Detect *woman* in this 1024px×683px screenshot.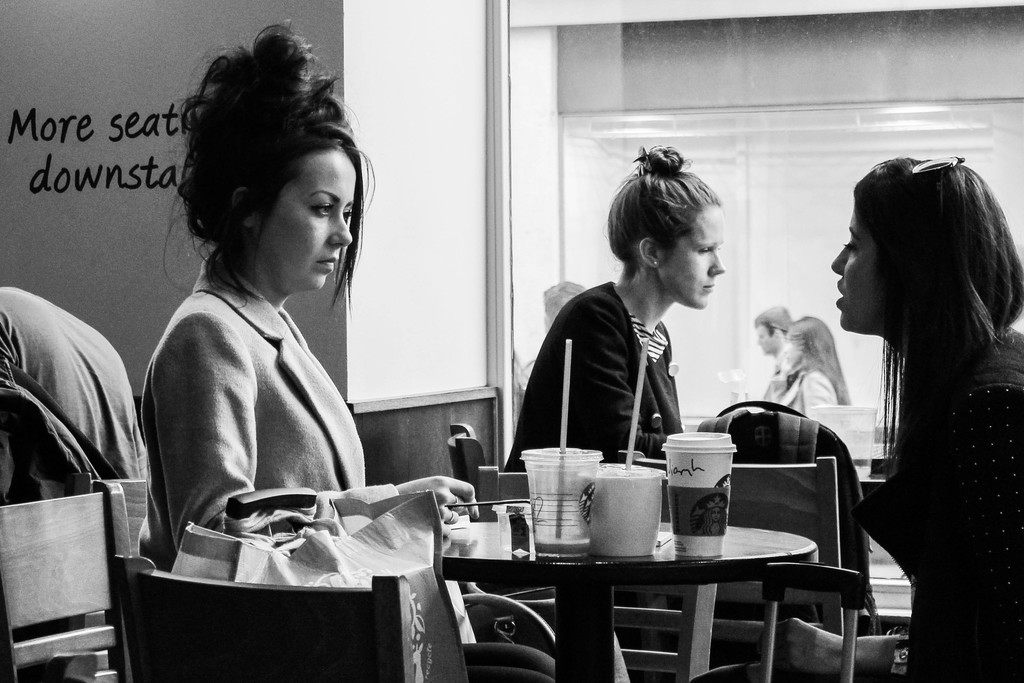
Detection: 129/49/430/666.
